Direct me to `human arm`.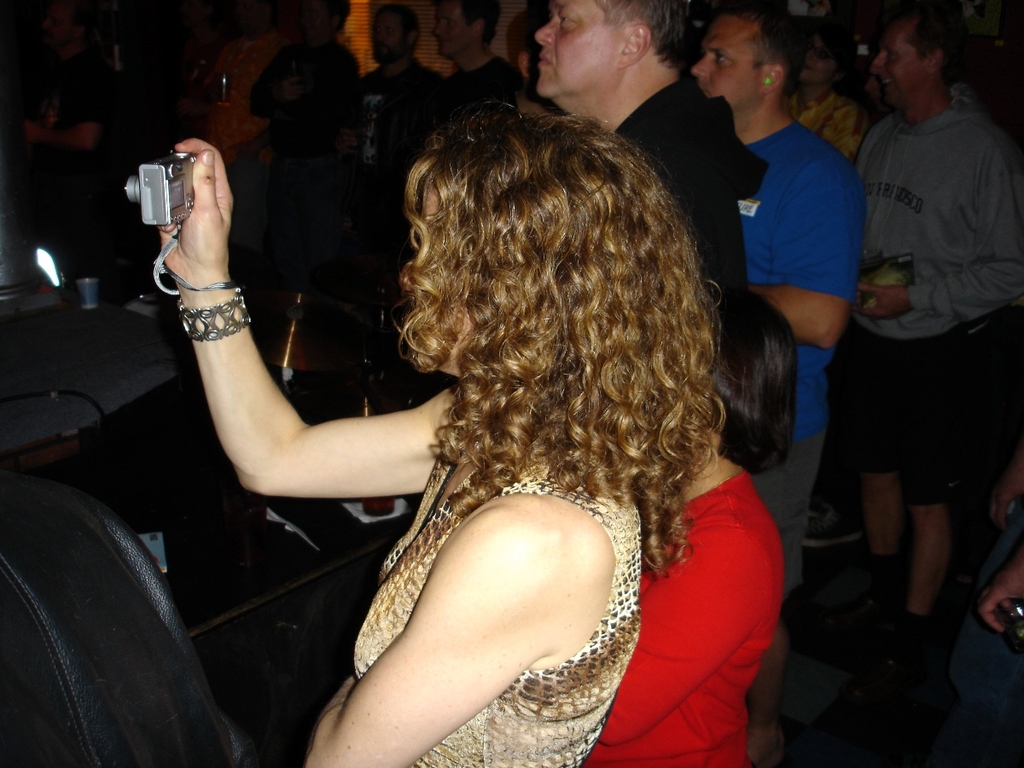
Direction: rect(649, 114, 726, 315).
